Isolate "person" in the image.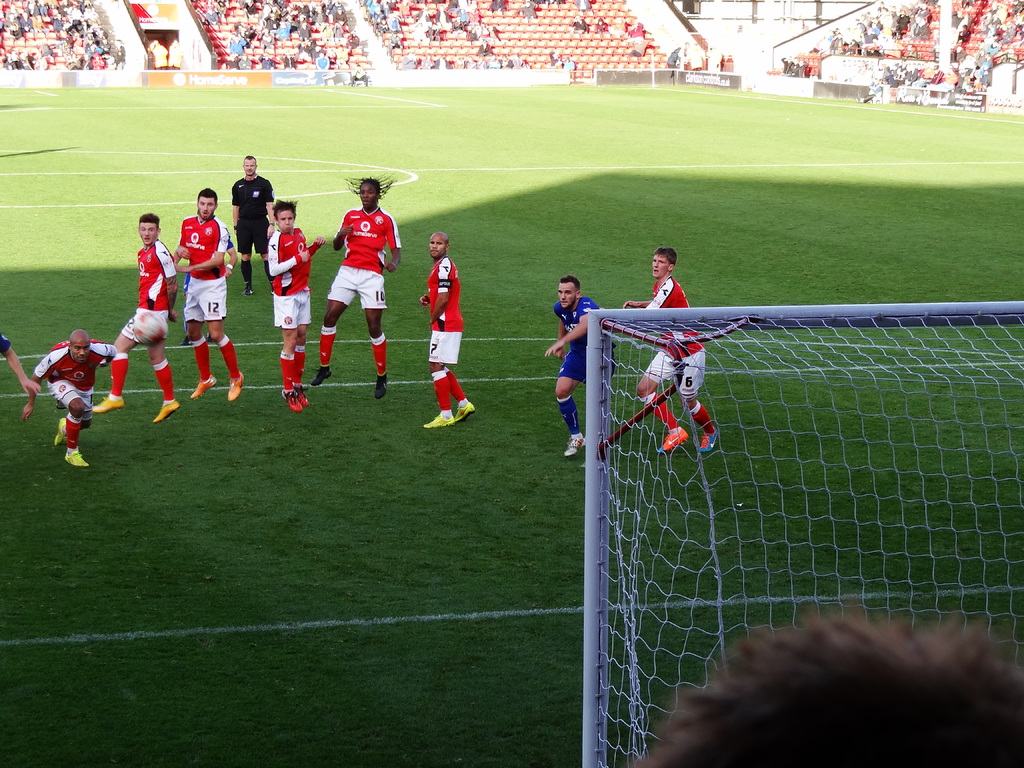
Isolated region: select_region(93, 212, 182, 426).
